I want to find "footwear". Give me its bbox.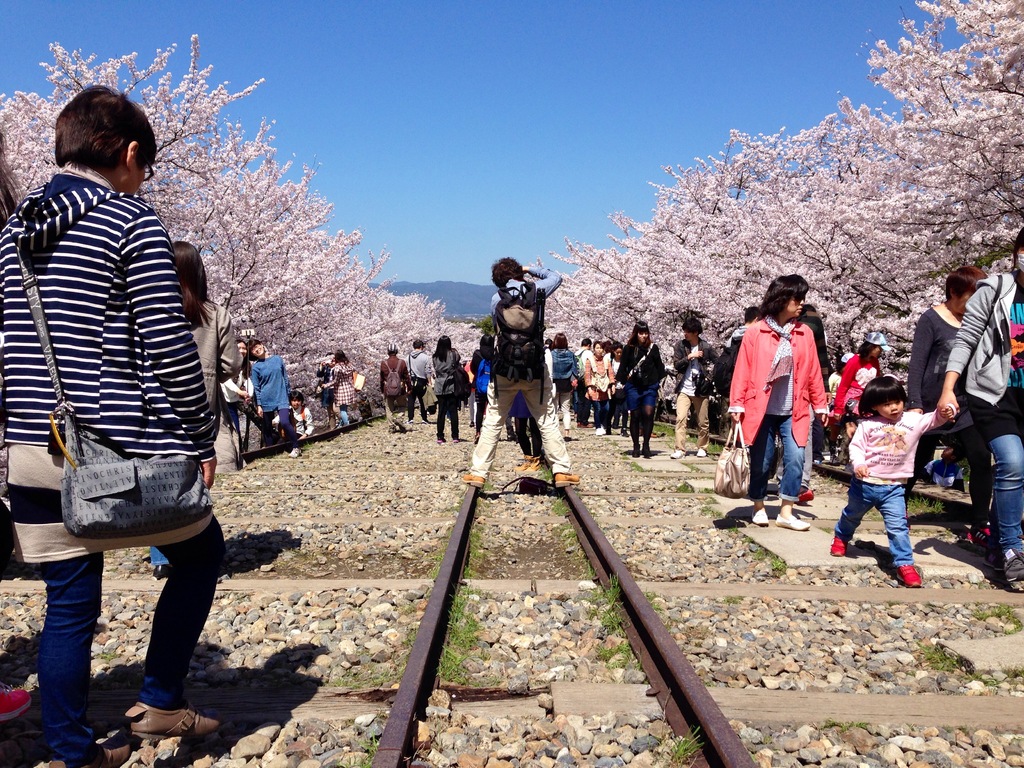
<bbox>897, 559, 921, 588</bbox>.
